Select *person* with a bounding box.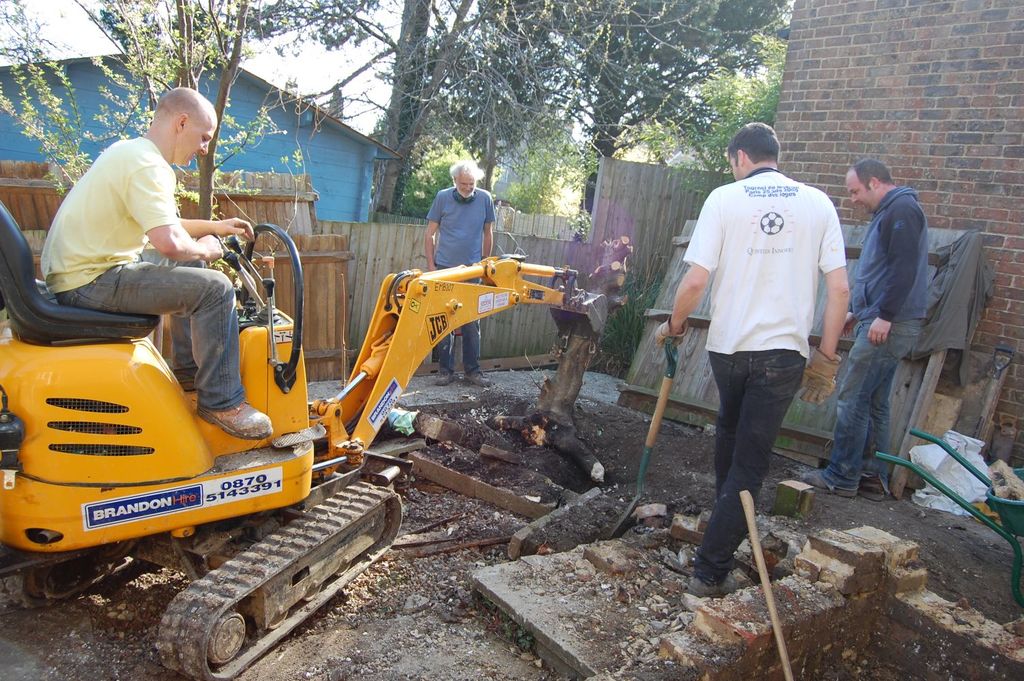
rect(31, 87, 267, 443).
